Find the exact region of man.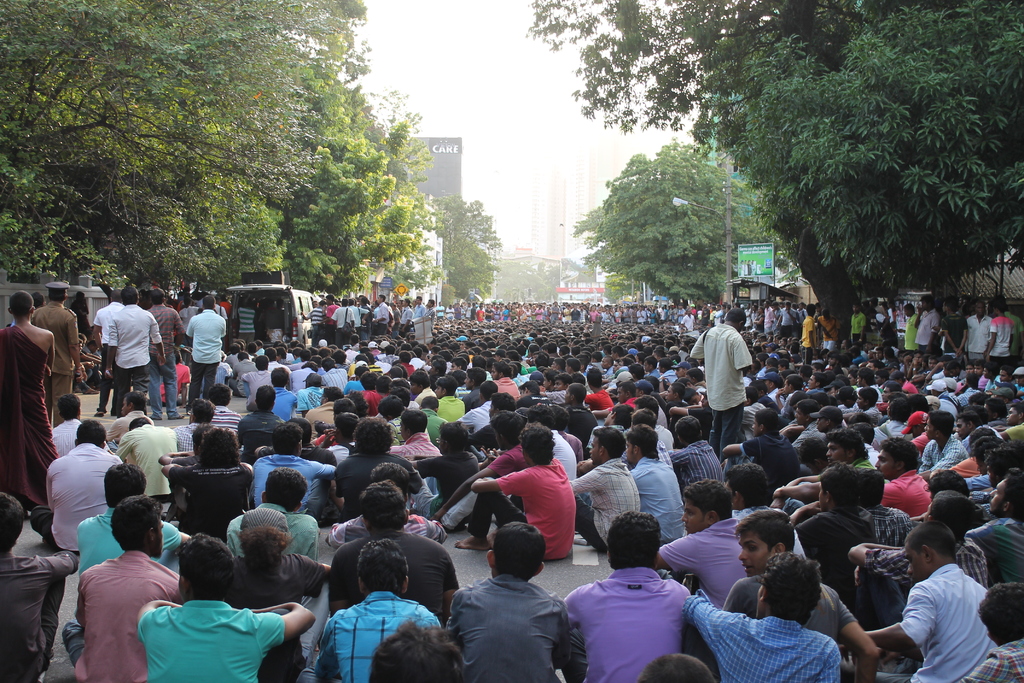
Exact region: 71/329/108/397.
